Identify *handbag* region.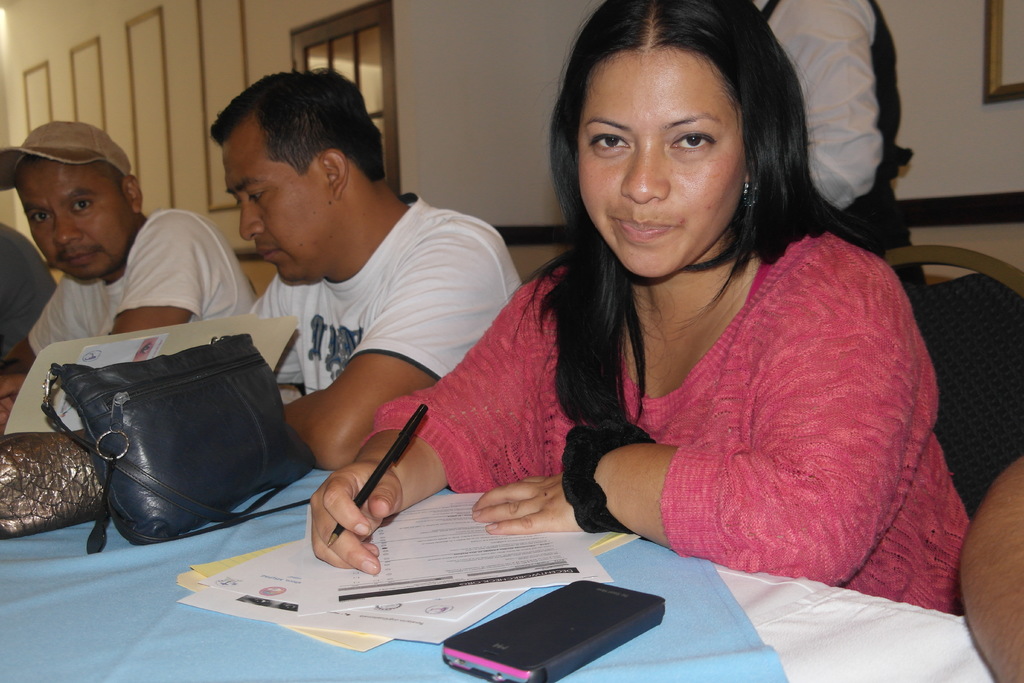
Region: bbox(40, 331, 318, 558).
